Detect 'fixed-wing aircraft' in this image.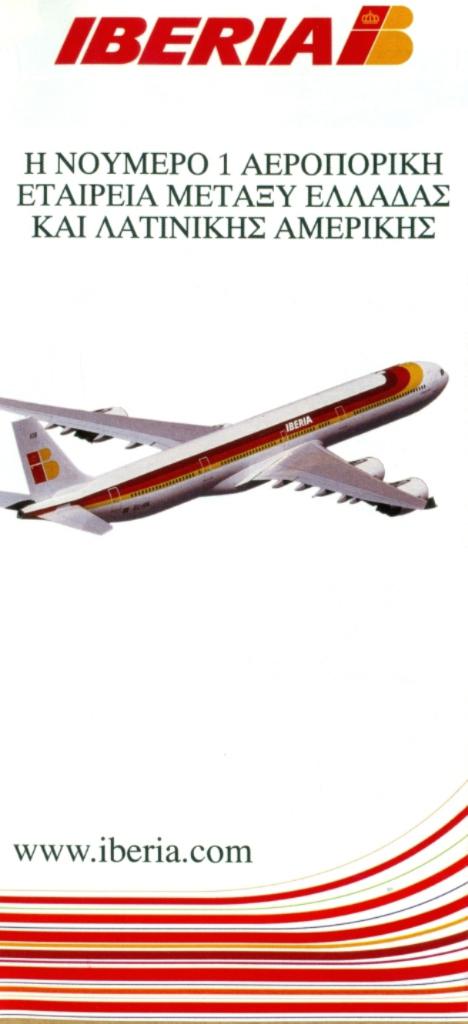
Detection: [left=0, top=347, right=460, bottom=542].
